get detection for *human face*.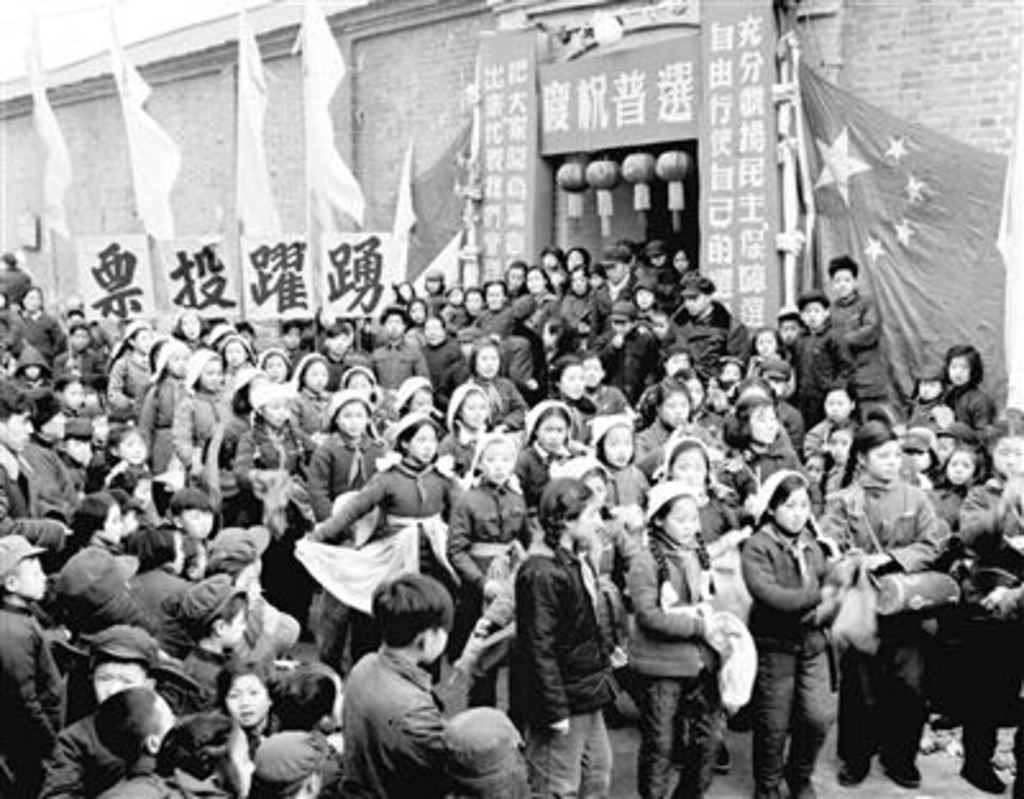
Detection: <region>261, 392, 292, 423</region>.
